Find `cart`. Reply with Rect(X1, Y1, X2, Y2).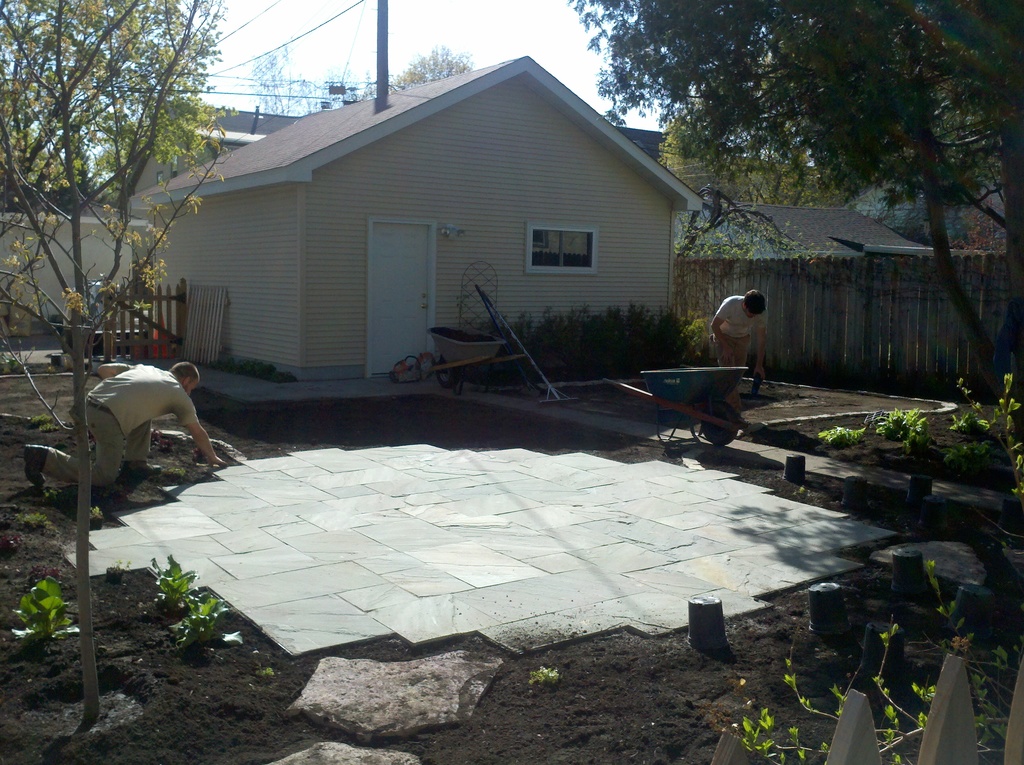
Rect(421, 324, 523, 396).
